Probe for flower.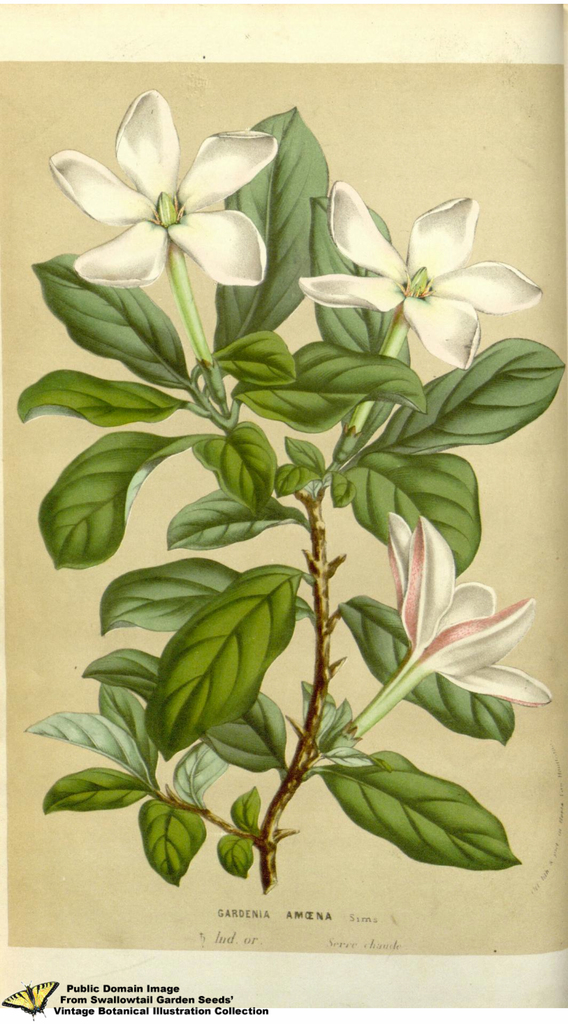
Probe result: (344,510,549,760).
